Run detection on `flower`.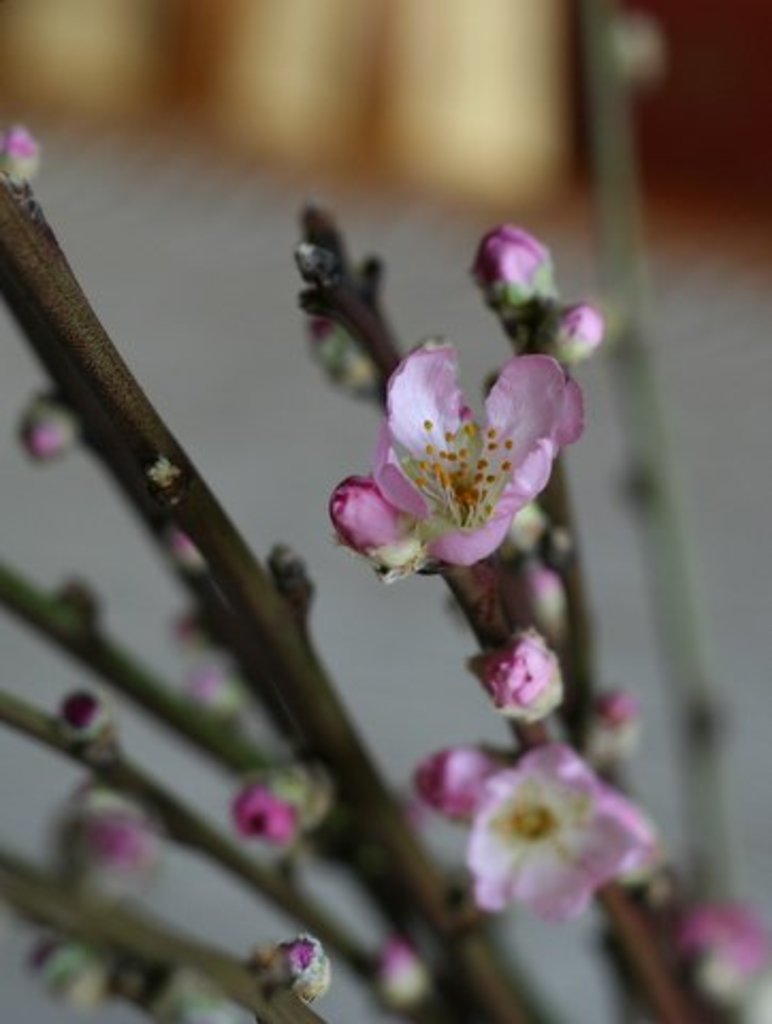
Result: [x1=320, y1=316, x2=586, y2=589].
